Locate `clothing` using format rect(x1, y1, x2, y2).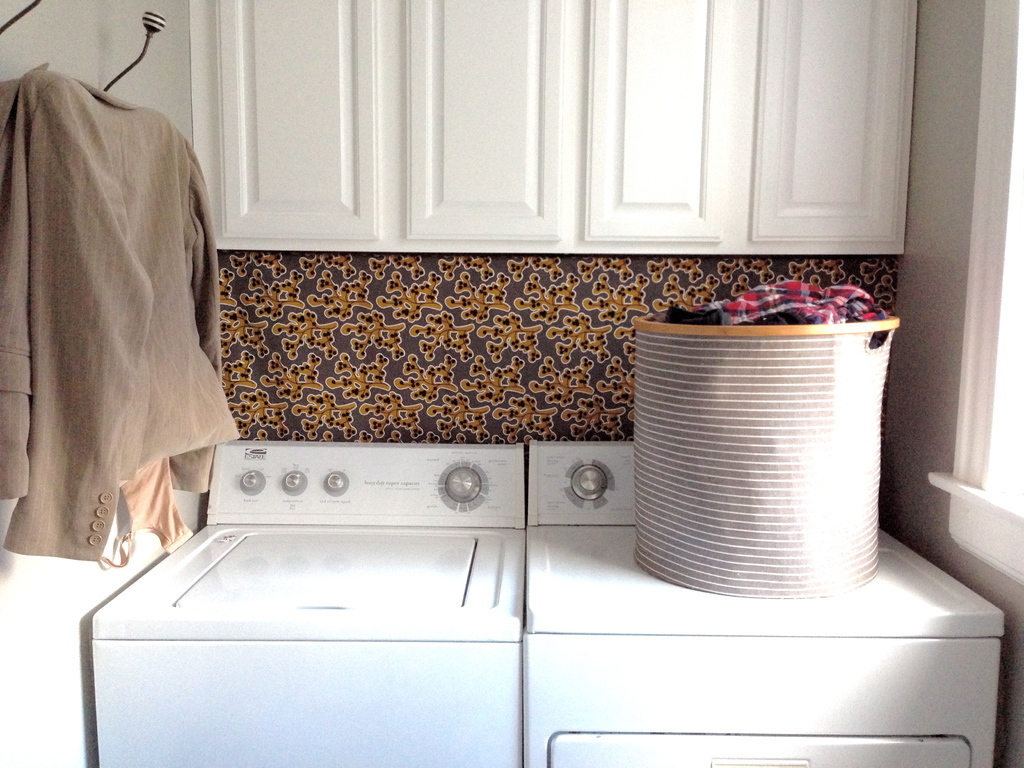
rect(650, 281, 884, 327).
